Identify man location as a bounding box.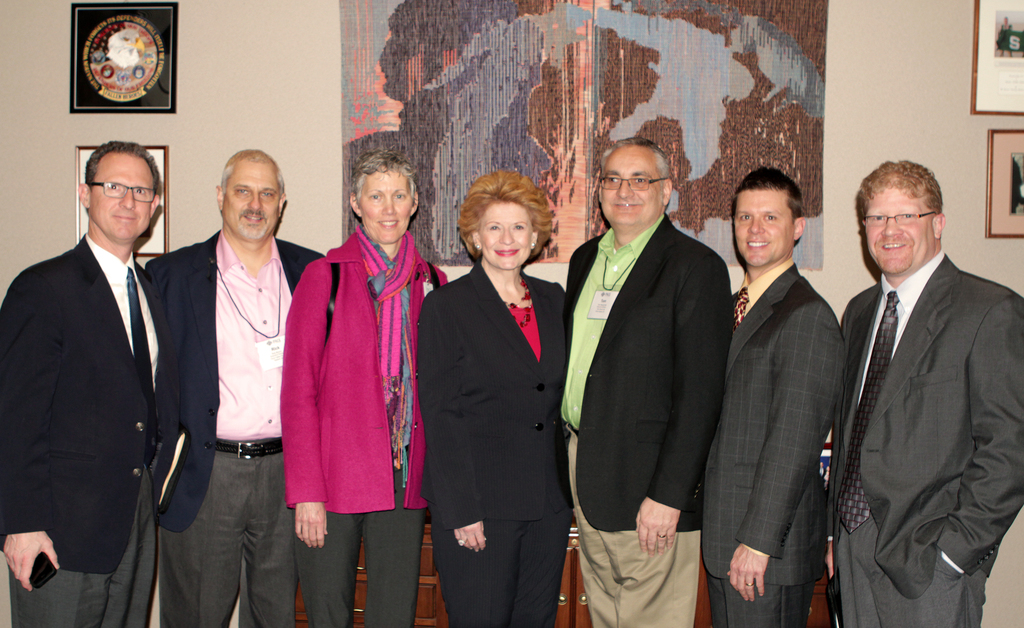
<region>822, 154, 1023, 627</region>.
